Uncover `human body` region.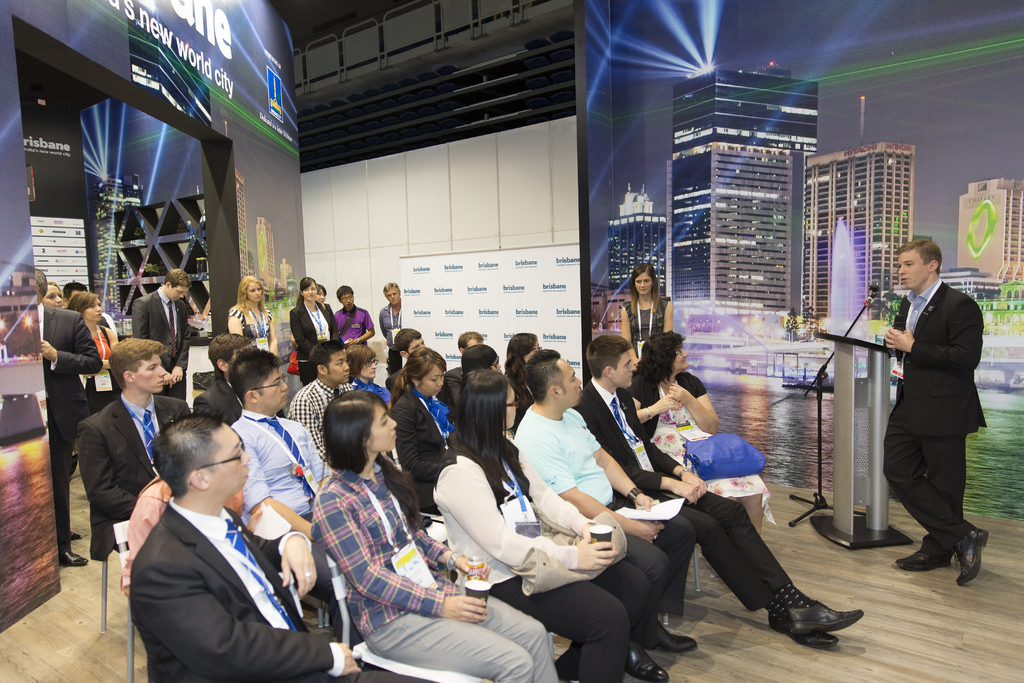
Uncovered: bbox=[222, 298, 278, 356].
